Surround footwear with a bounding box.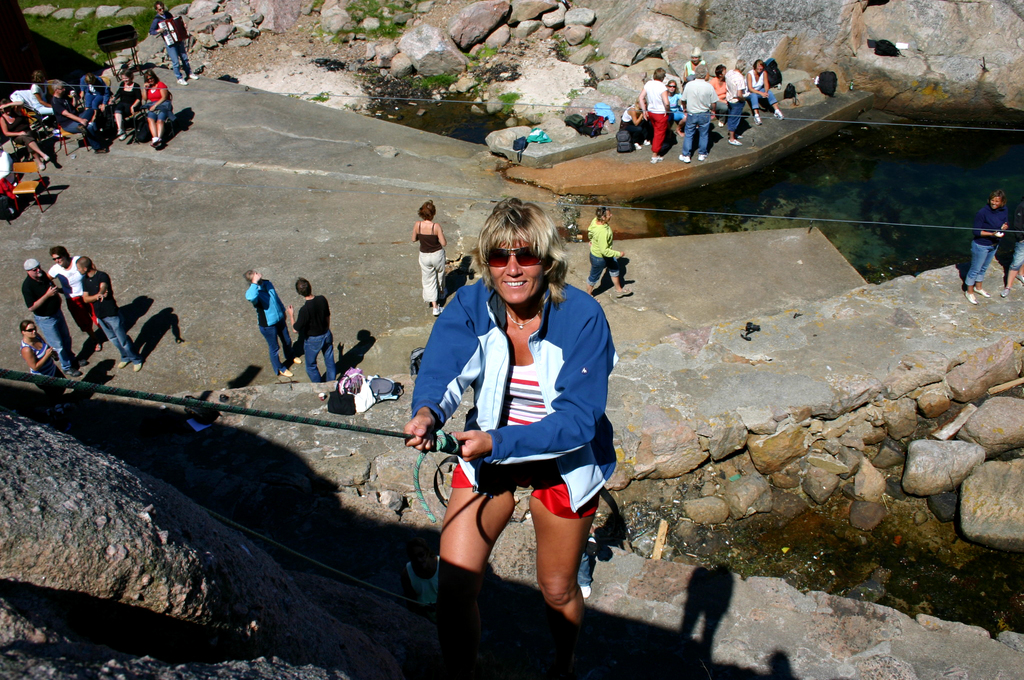
l=700, t=152, r=712, b=164.
